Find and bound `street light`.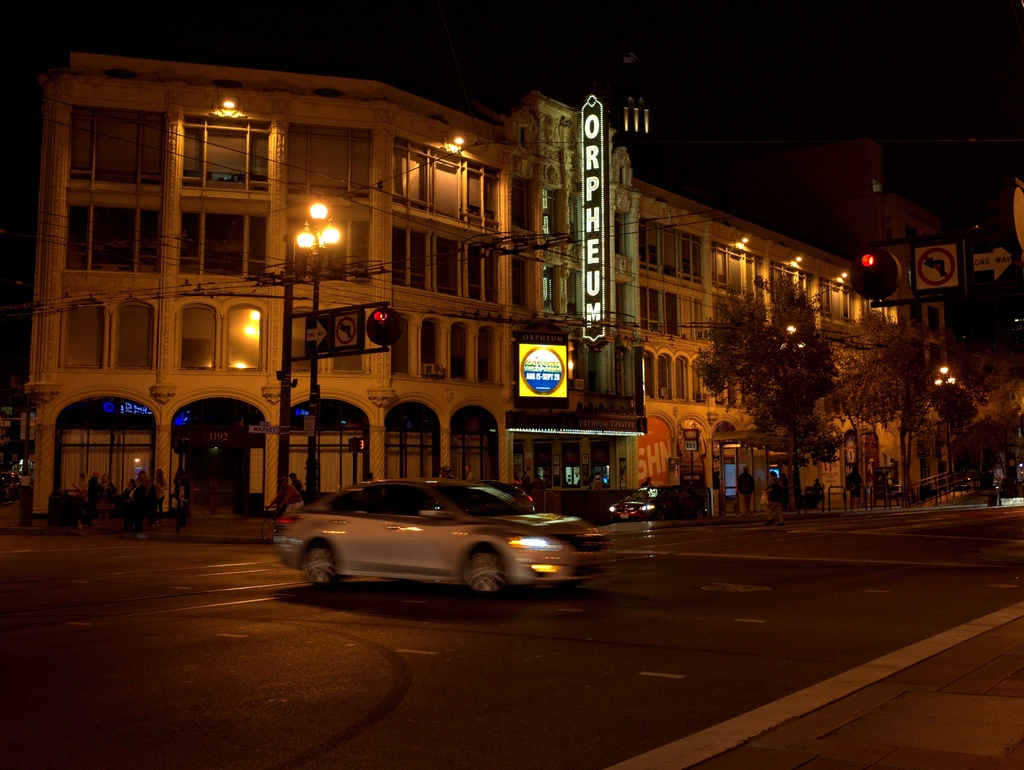
Bound: box=[776, 322, 808, 504].
